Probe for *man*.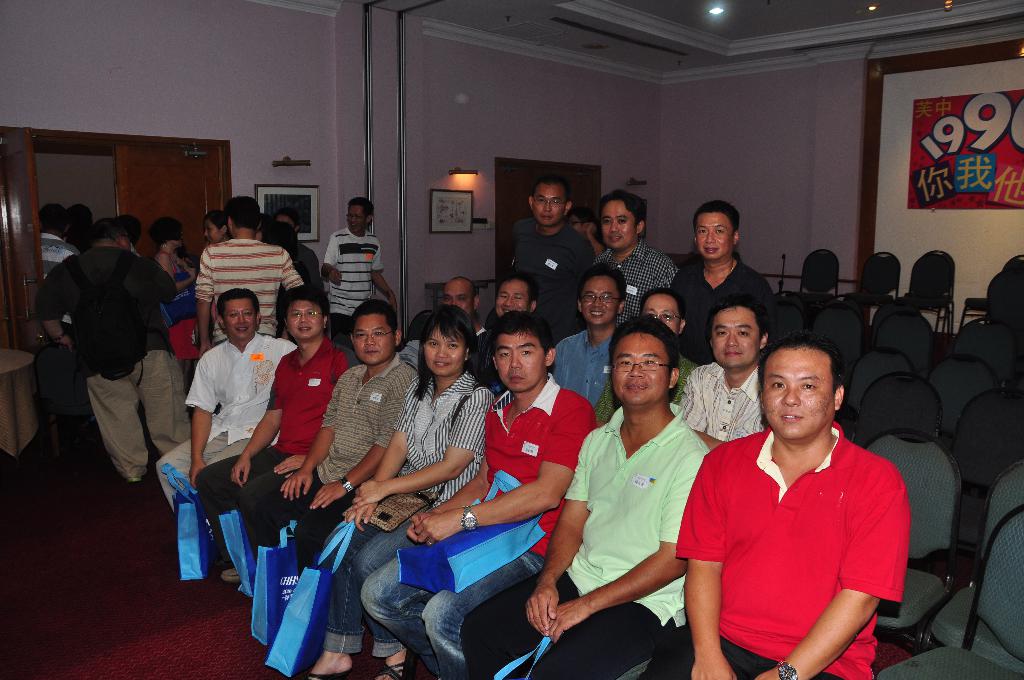
Probe result: <box>237,295,419,565</box>.
